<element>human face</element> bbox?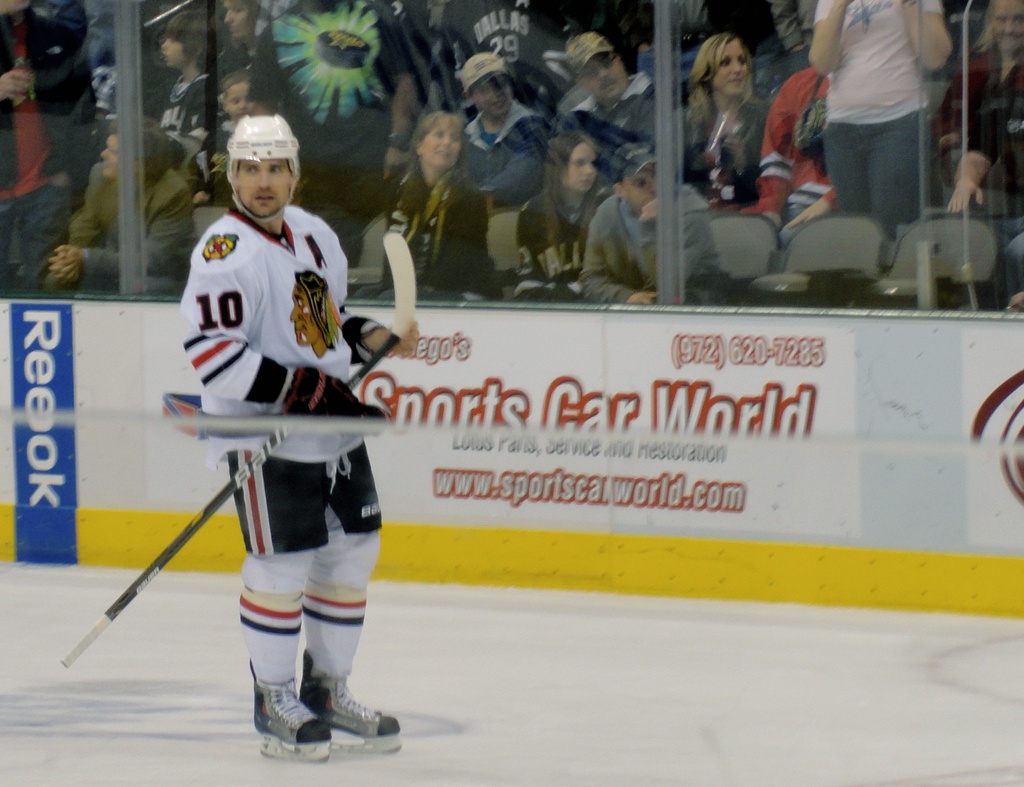
bbox=(100, 138, 123, 177)
